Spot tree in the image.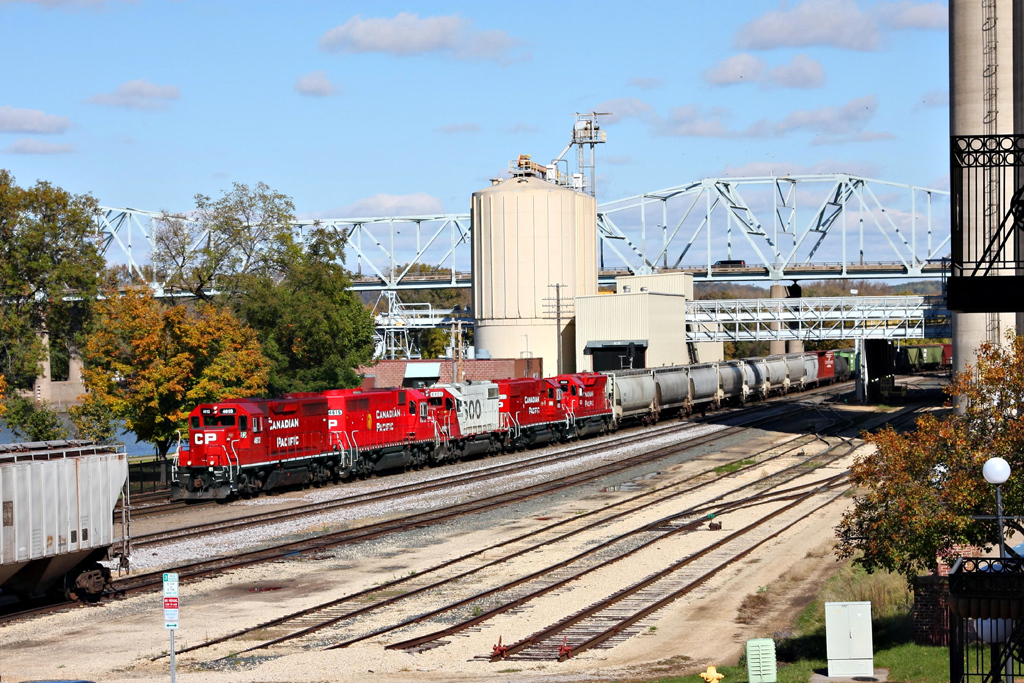
tree found at <box>833,345,1015,608</box>.
